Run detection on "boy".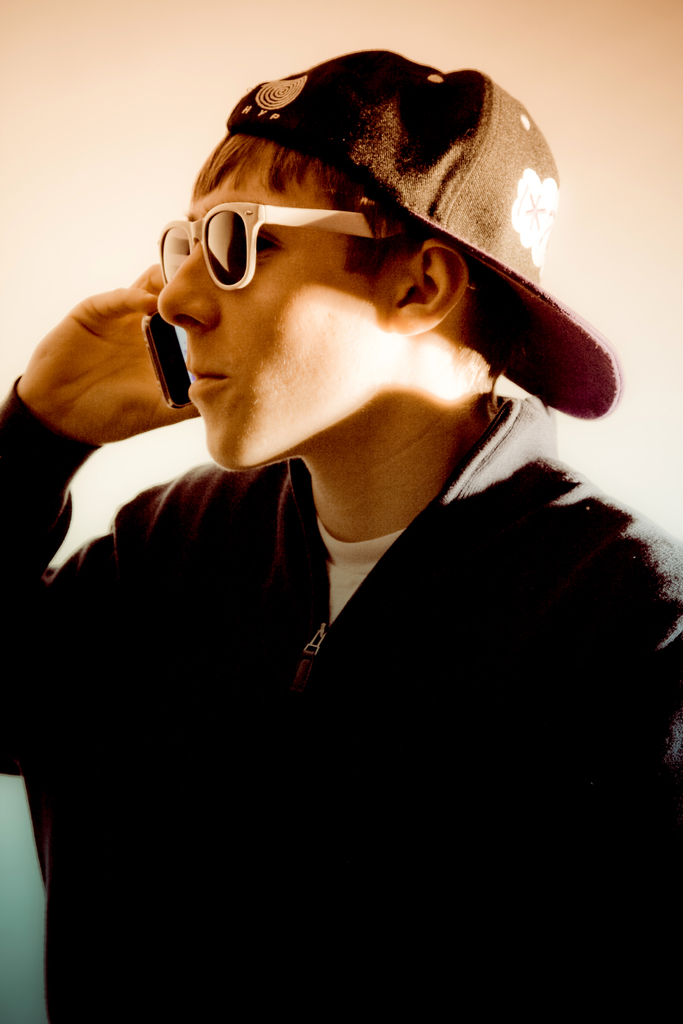
Result: (left=30, top=46, right=639, bottom=976).
